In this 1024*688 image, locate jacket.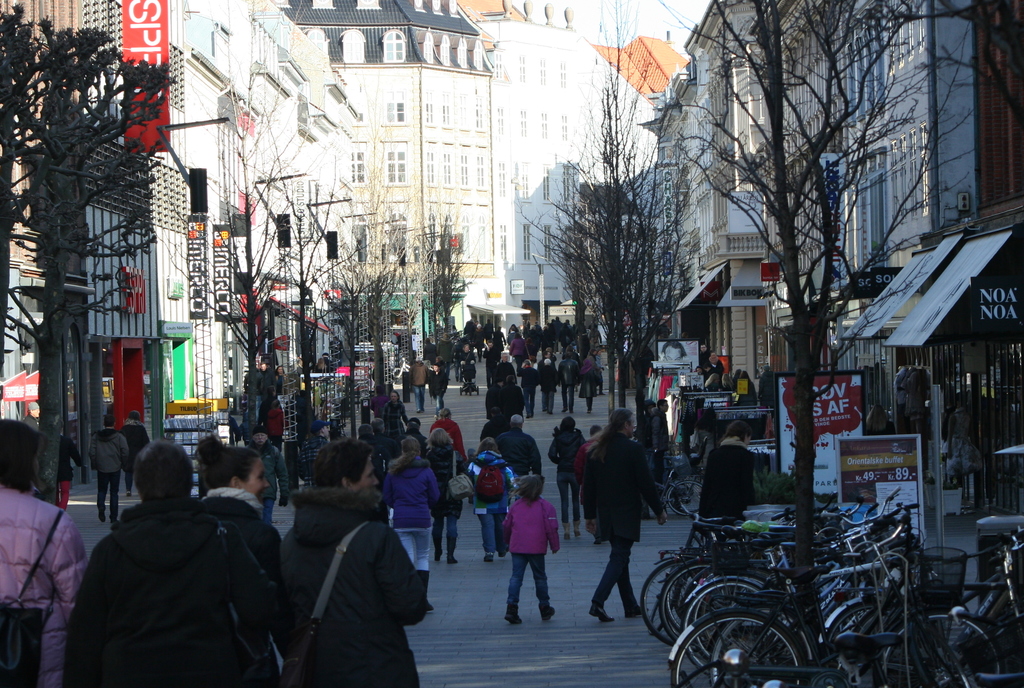
Bounding box: {"x1": 545, "y1": 430, "x2": 585, "y2": 475}.
